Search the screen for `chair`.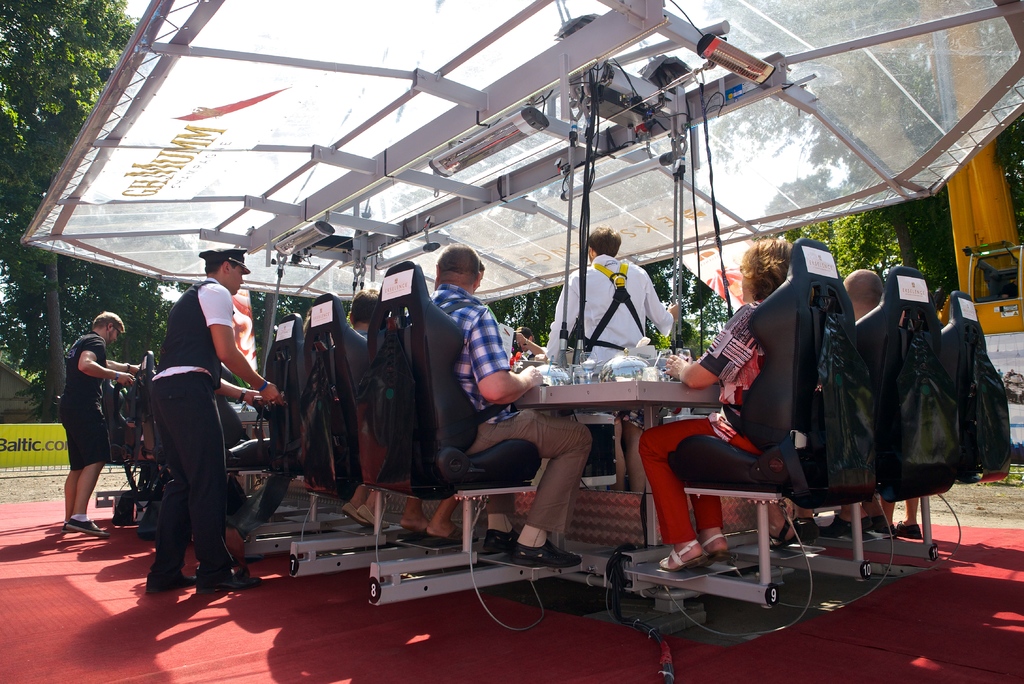
Found at (367, 265, 543, 557).
